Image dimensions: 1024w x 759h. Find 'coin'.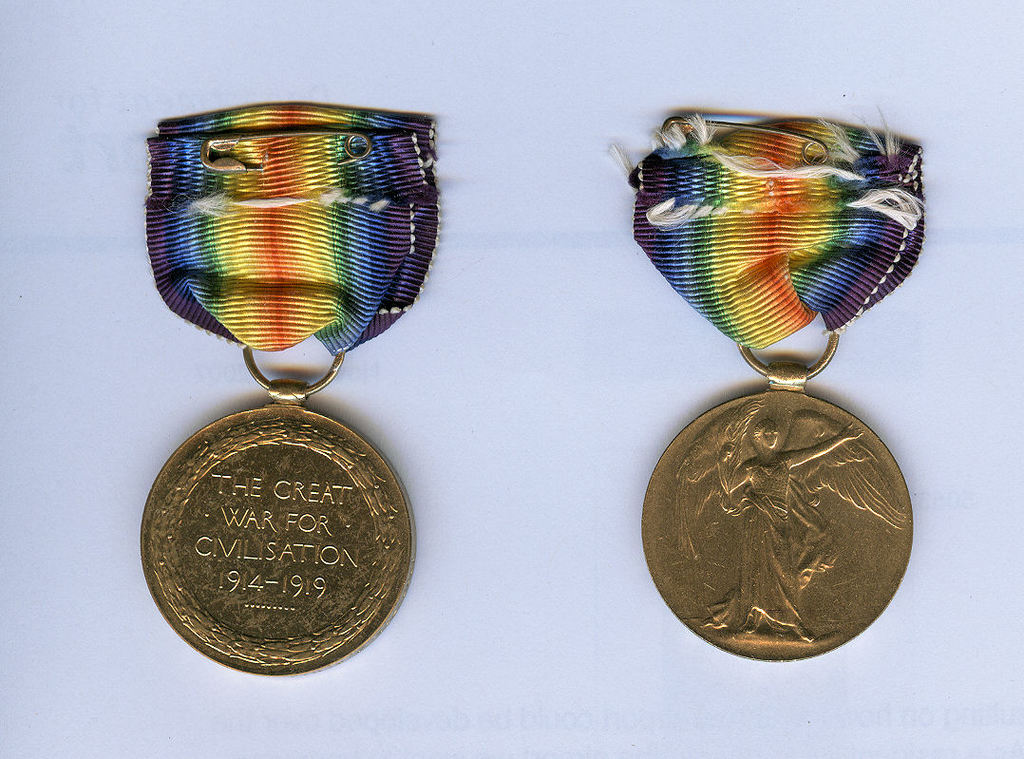
bbox=(137, 403, 419, 676).
